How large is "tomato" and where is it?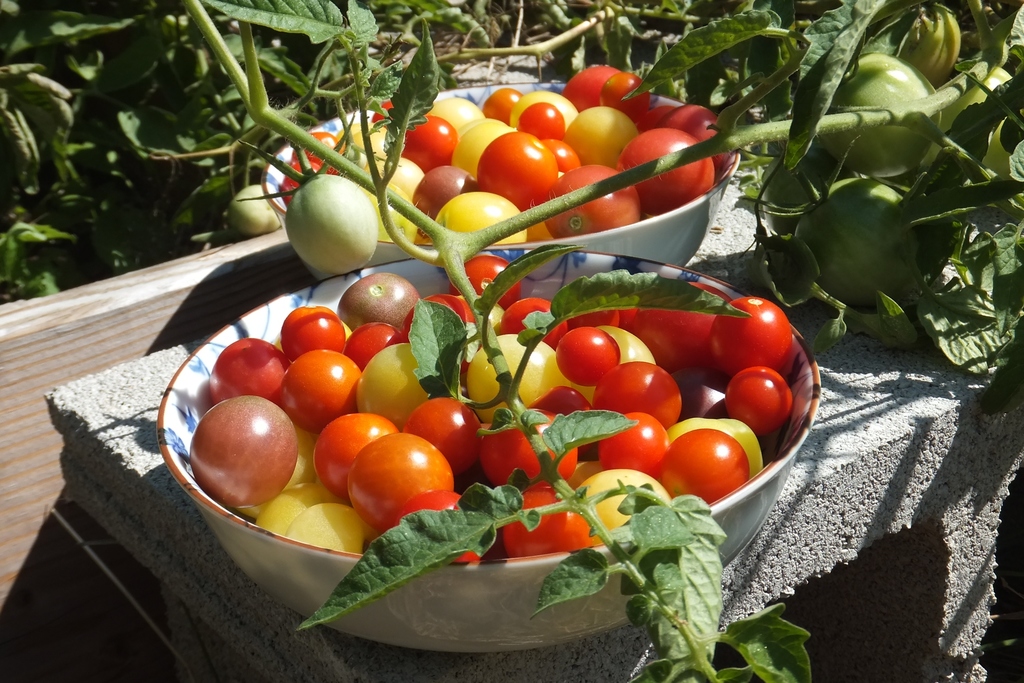
Bounding box: 673 424 760 498.
